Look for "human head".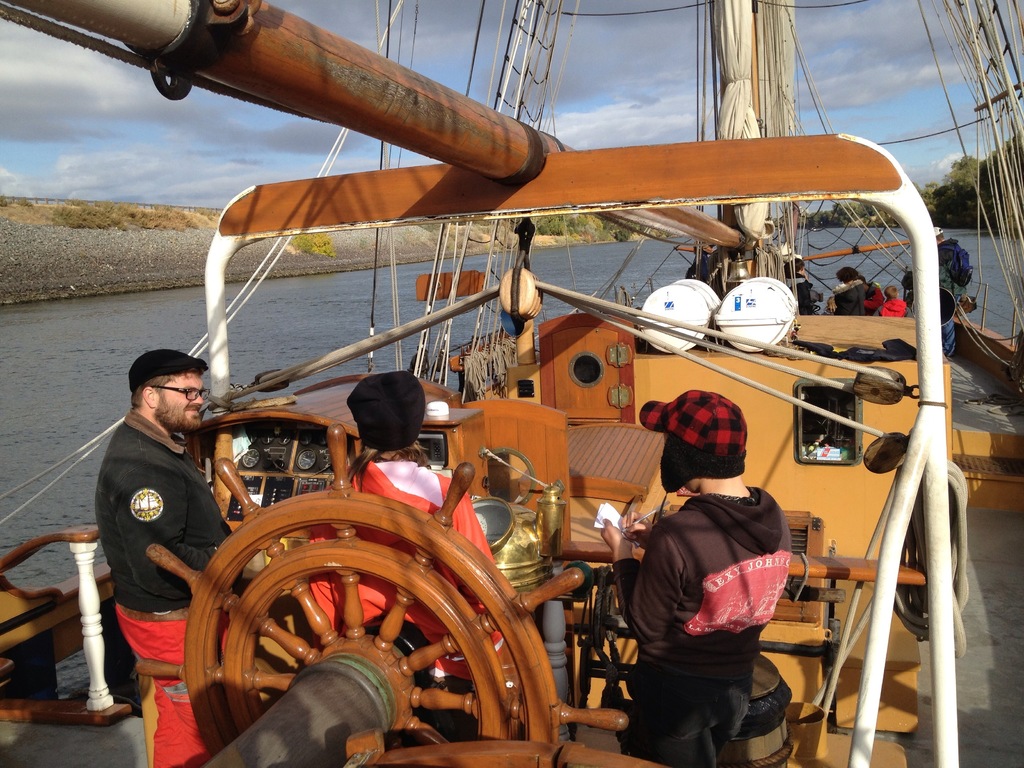
Found: <box>667,387,748,495</box>.
